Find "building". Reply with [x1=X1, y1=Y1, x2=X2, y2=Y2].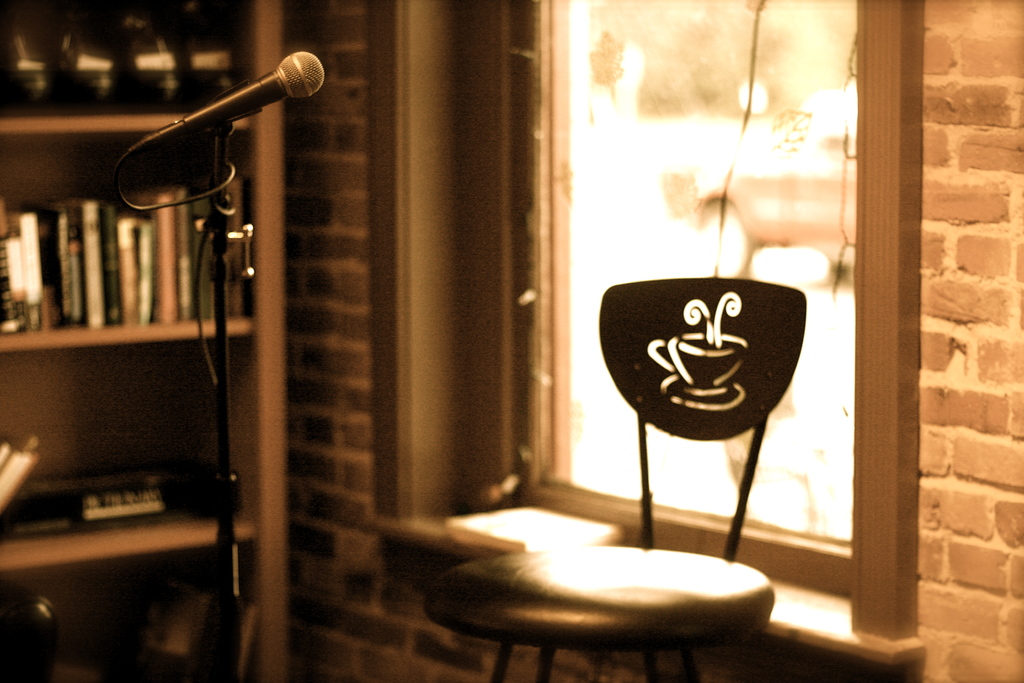
[x1=0, y1=0, x2=1023, y2=682].
